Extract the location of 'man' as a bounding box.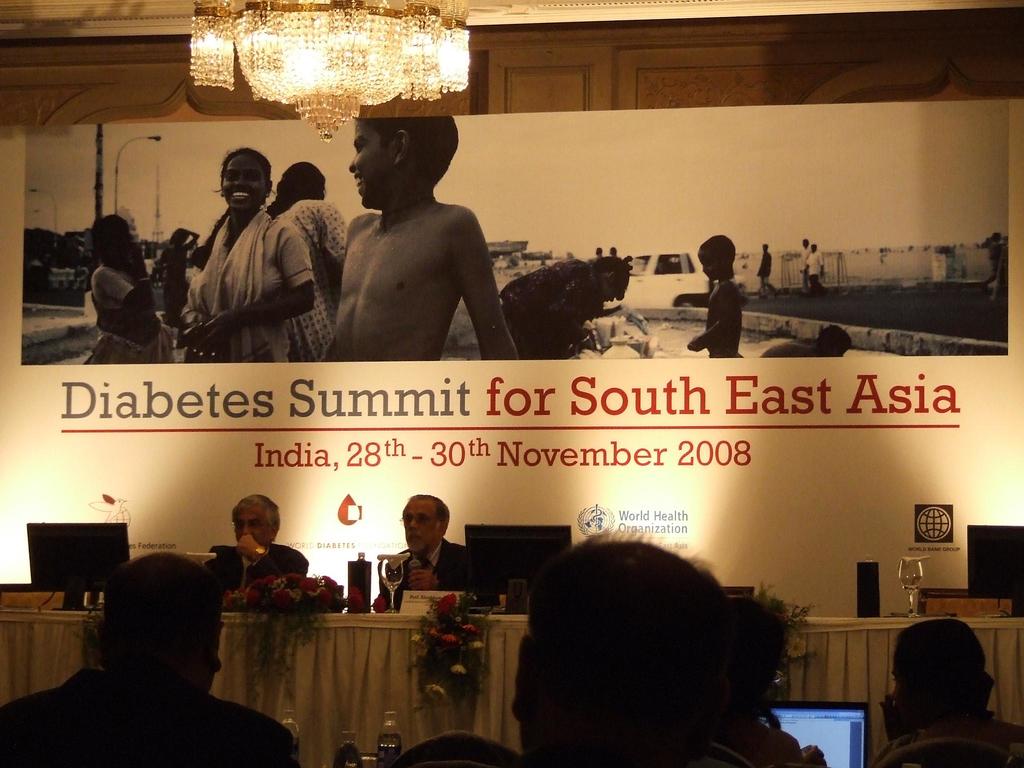
758,241,774,294.
